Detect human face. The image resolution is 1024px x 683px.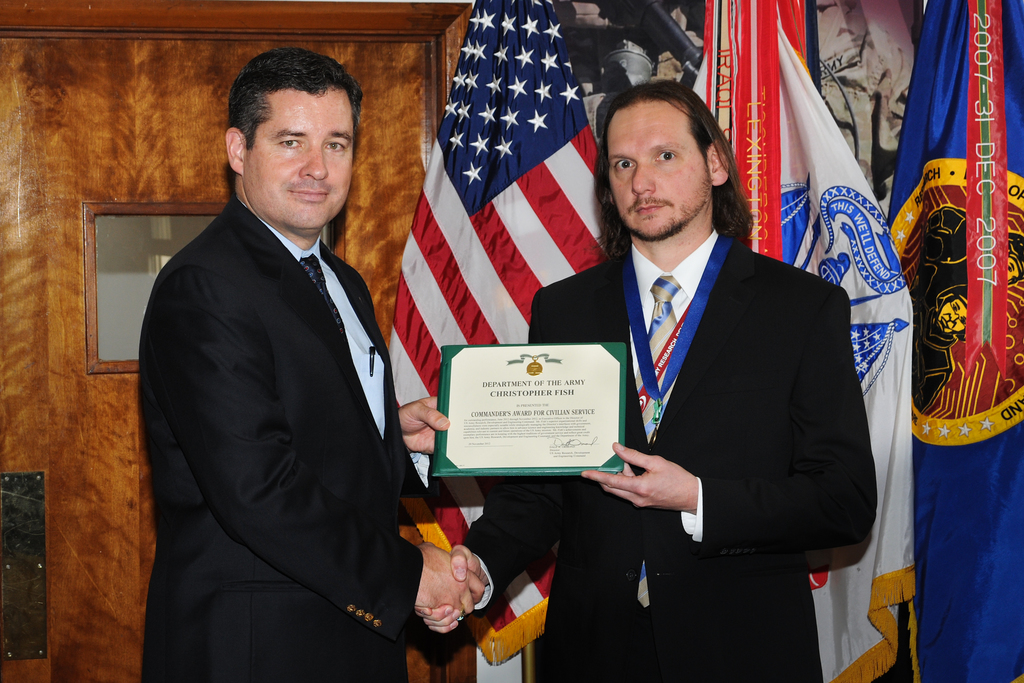
bbox=(245, 92, 358, 227).
